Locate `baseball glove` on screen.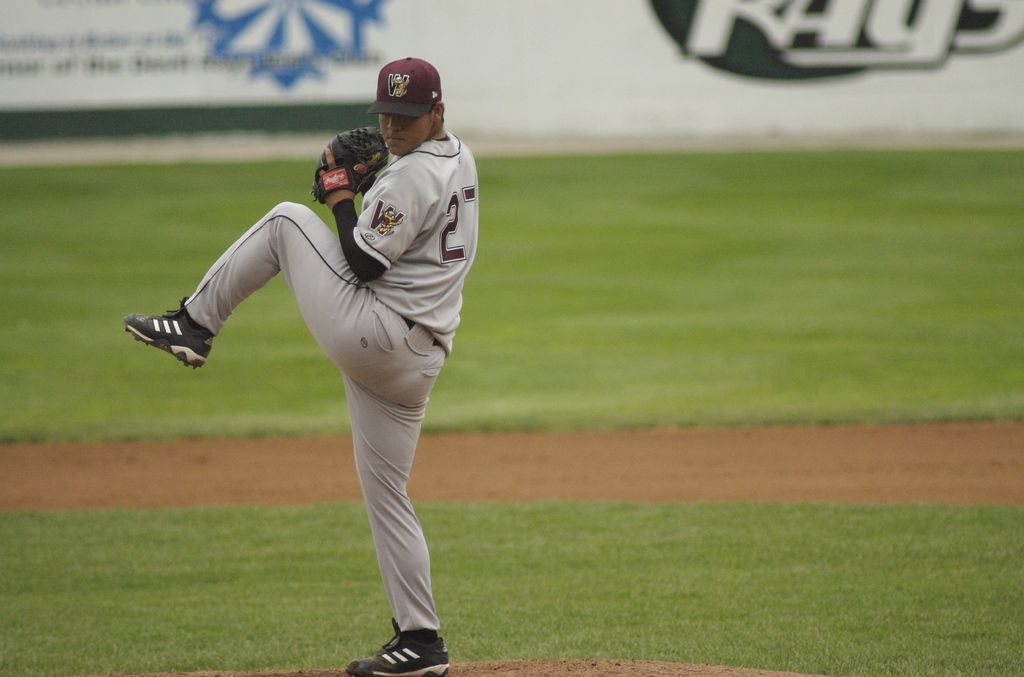
On screen at {"left": 314, "top": 124, "right": 391, "bottom": 195}.
